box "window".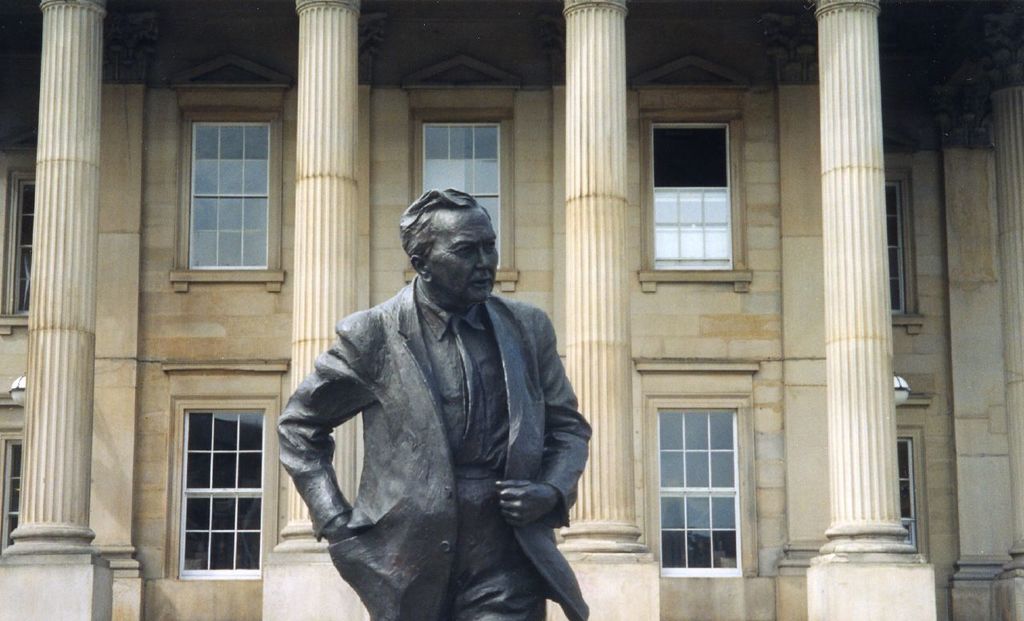
box(6, 166, 27, 339).
